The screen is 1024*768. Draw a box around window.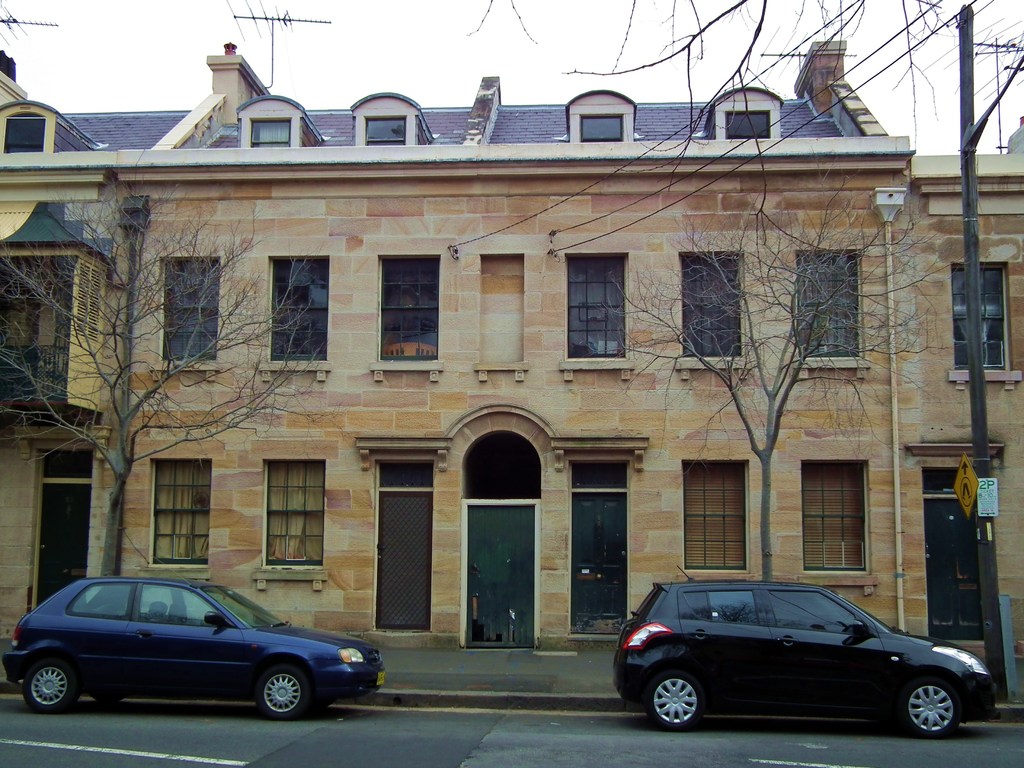
156,245,235,378.
